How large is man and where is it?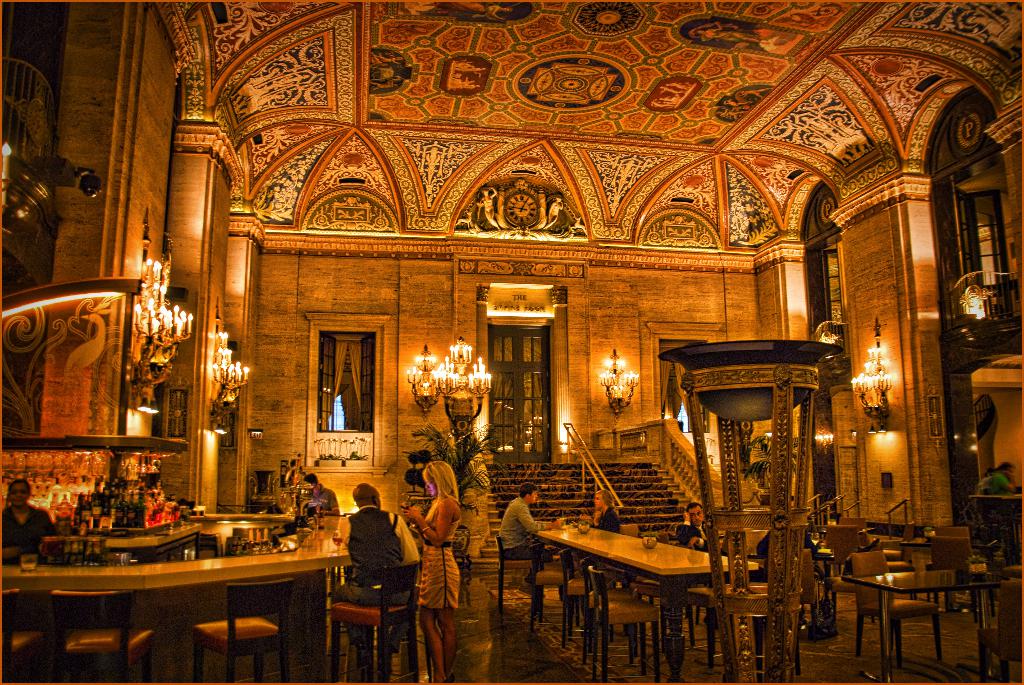
Bounding box: [x1=982, y1=459, x2=1018, y2=492].
